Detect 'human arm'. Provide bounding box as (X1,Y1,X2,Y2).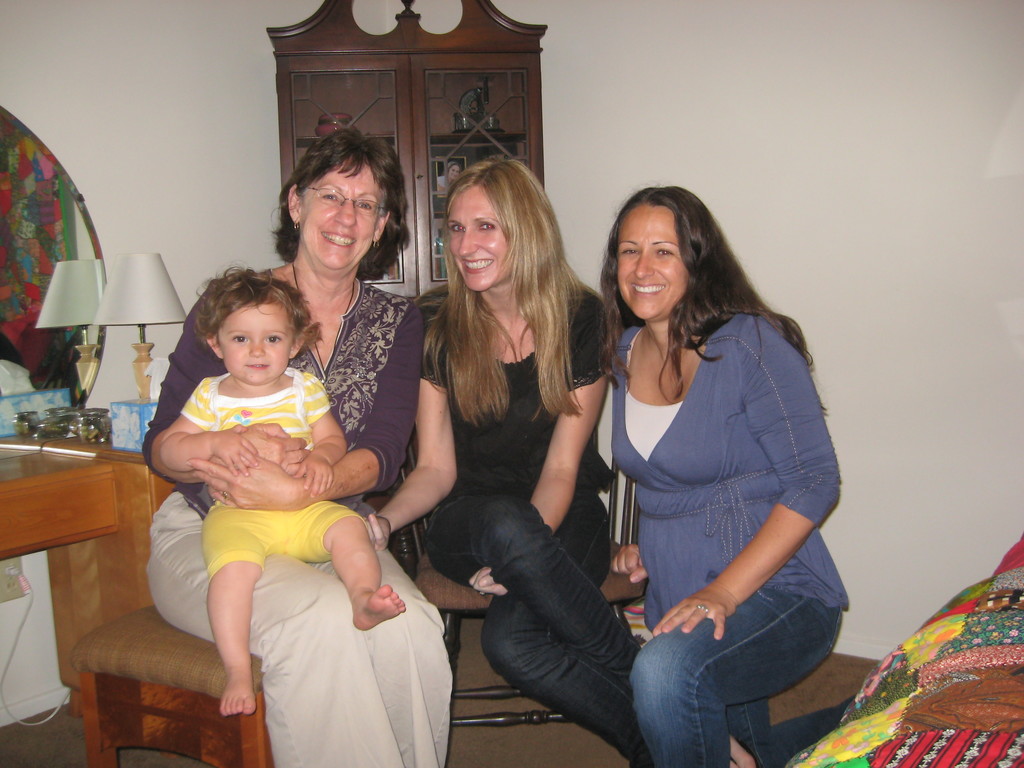
(187,305,431,515).
